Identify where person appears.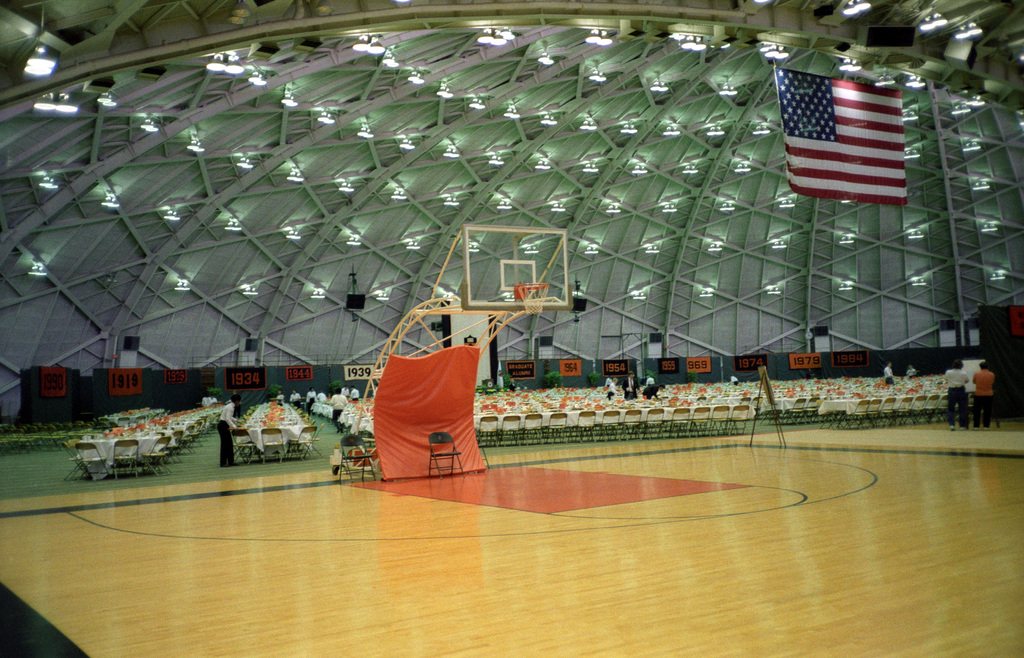
Appears at rect(886, 362, 895, 387).
